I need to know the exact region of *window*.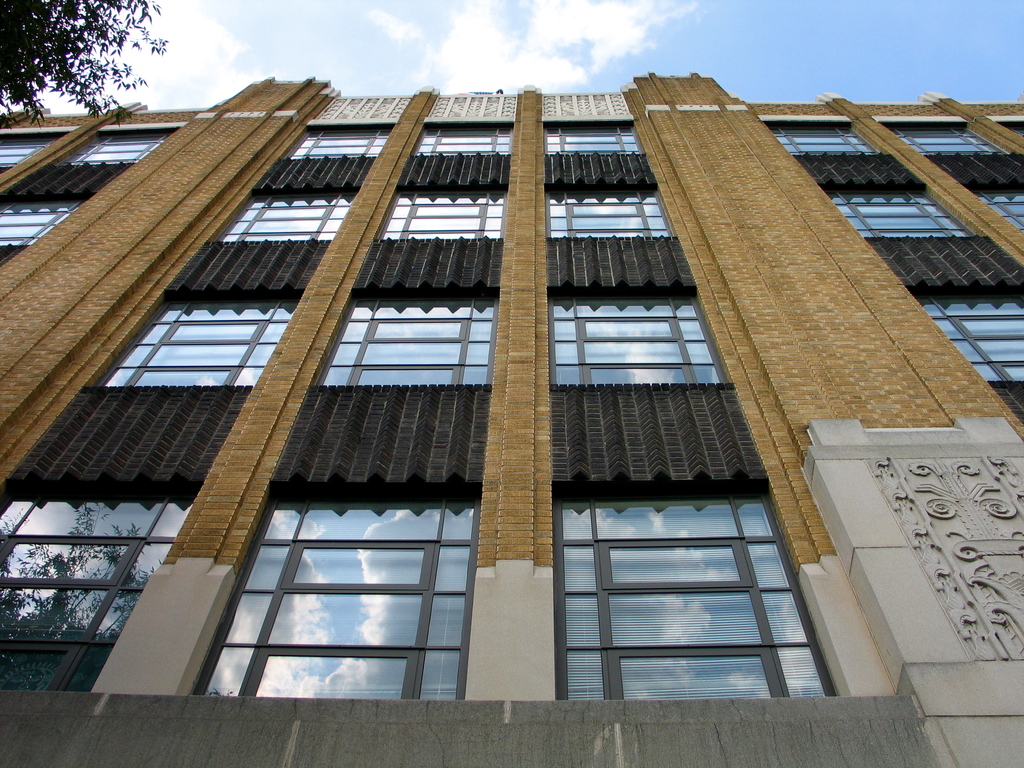
Region: box(1009, 120, 1023, 135).
